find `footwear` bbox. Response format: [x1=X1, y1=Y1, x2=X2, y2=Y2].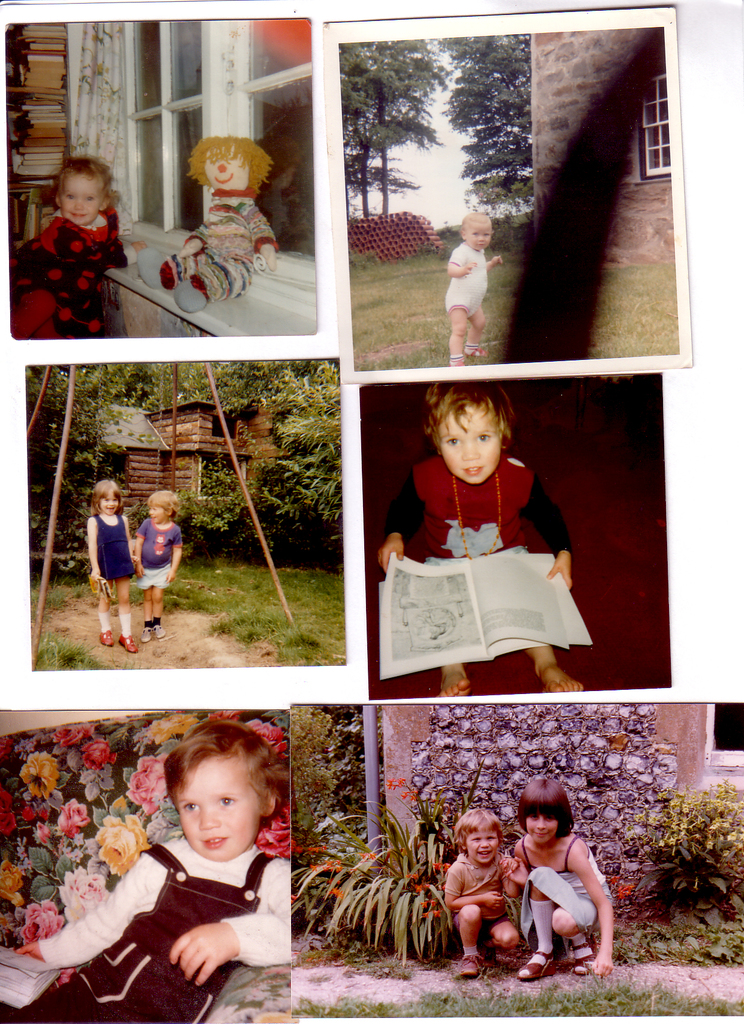
[x1=118, y1=634, x2=144, y2=655].
